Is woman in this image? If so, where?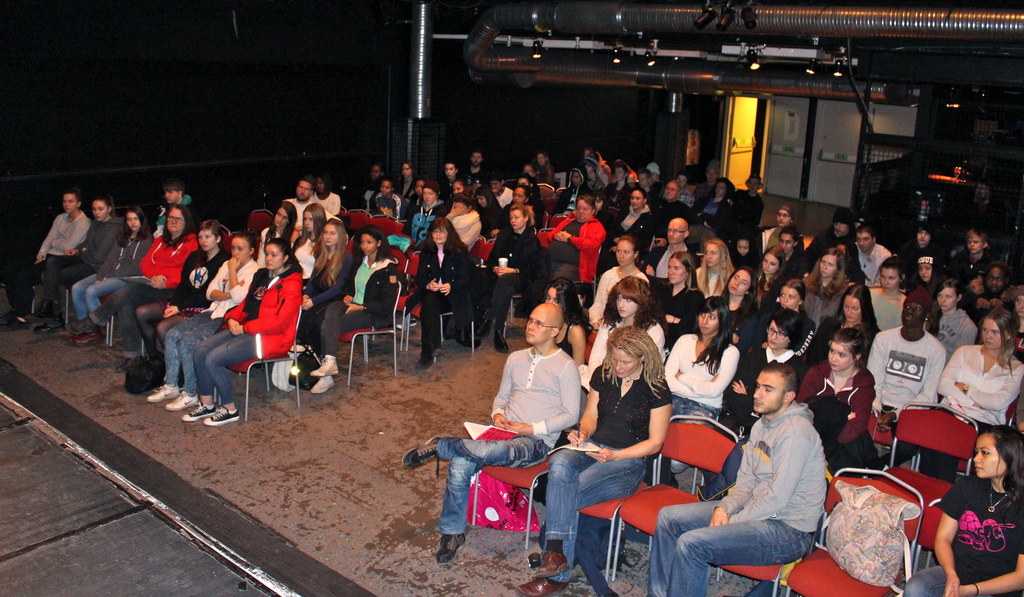
Yes, at bbox=[915, 254, 939, 293].
